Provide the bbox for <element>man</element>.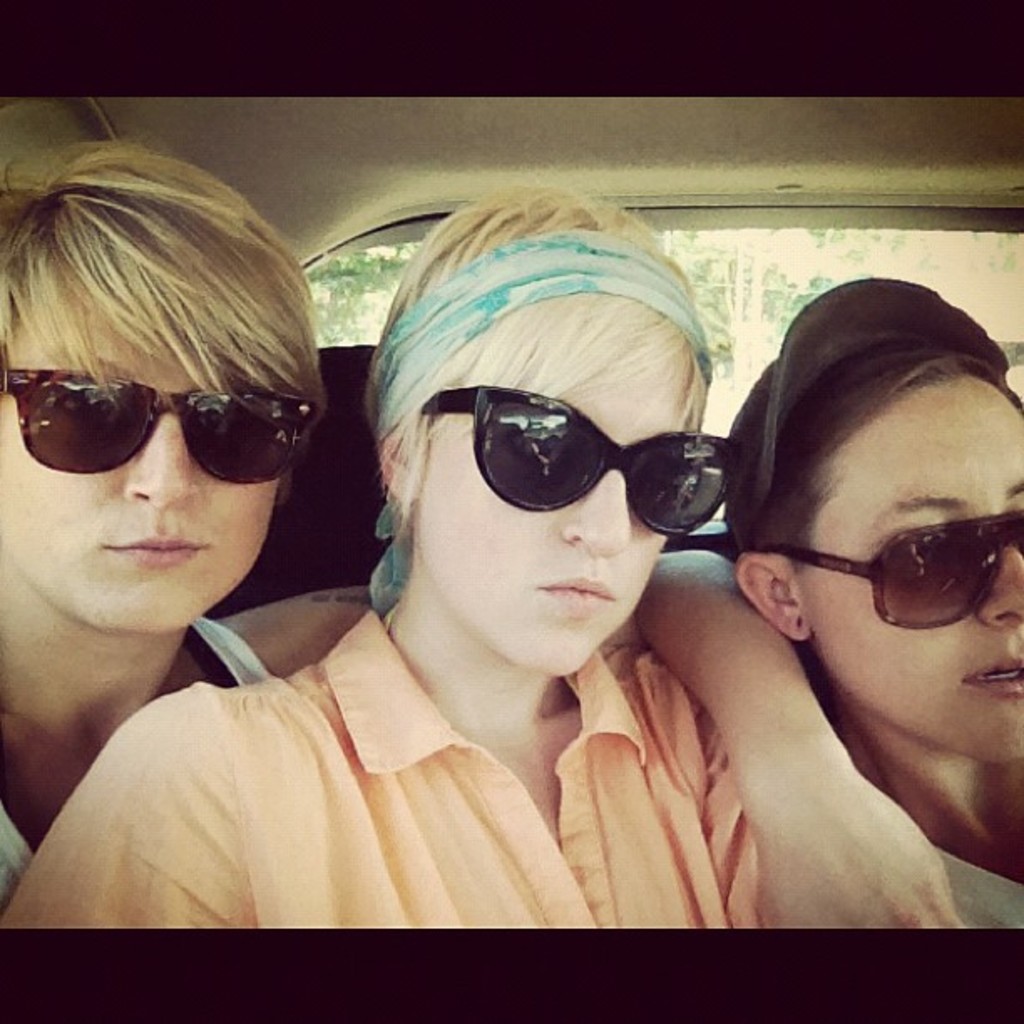
box=[0, 129, 303, 909].
